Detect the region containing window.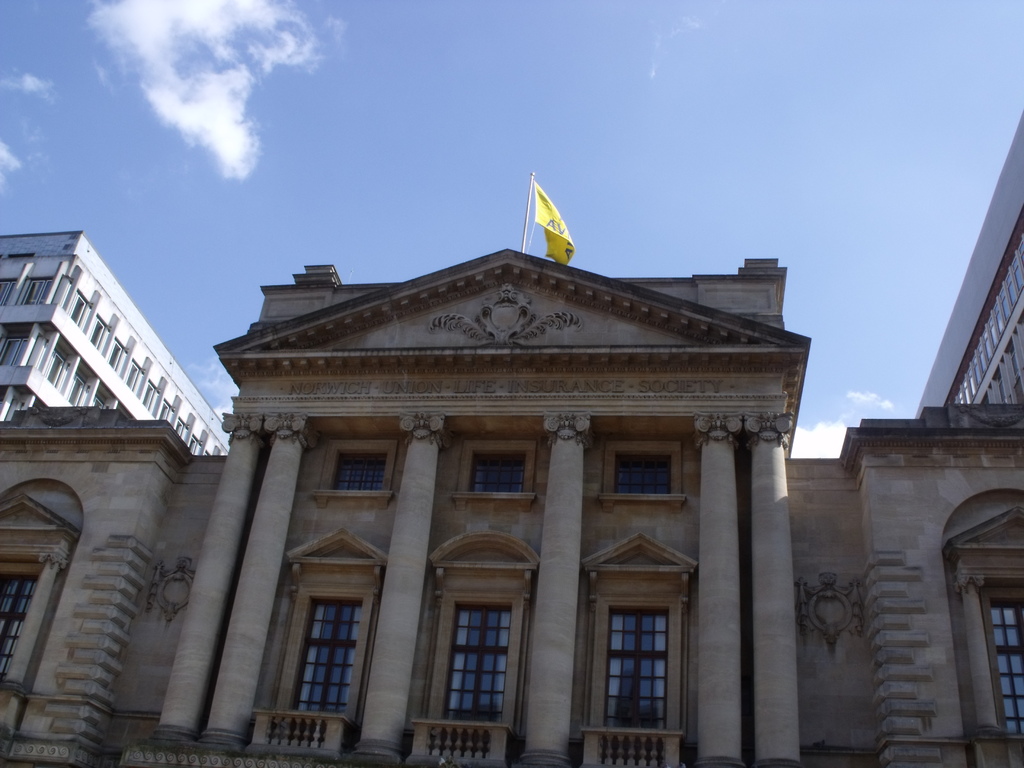
bbox=(420, 579, 509, 728).
